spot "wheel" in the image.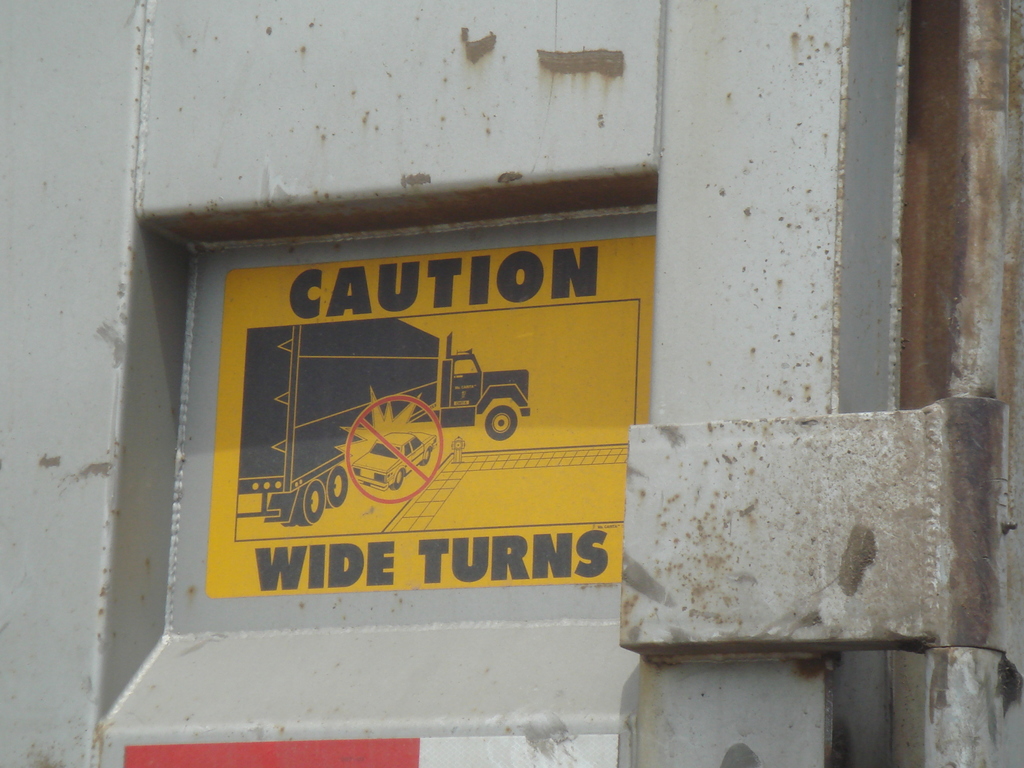
"wheel" found at region(481, 402, 517, 442).
